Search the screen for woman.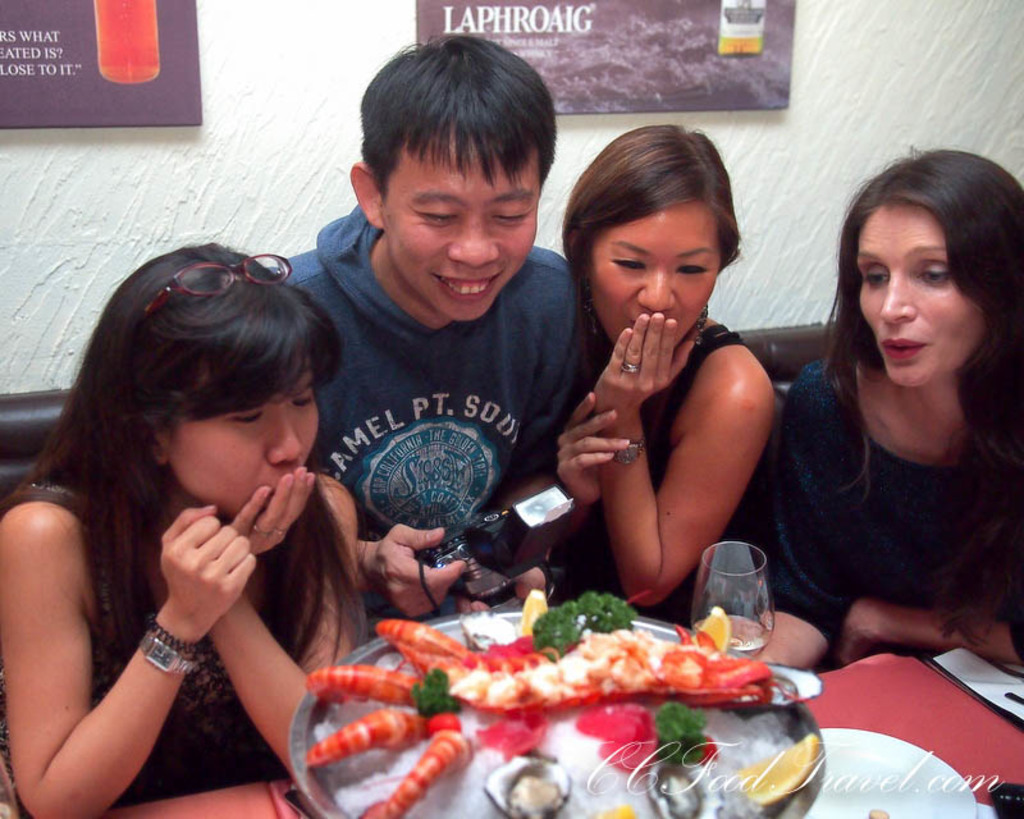
Found at pyautogui.locateOnScreen(750, 151, 1023, 665).
